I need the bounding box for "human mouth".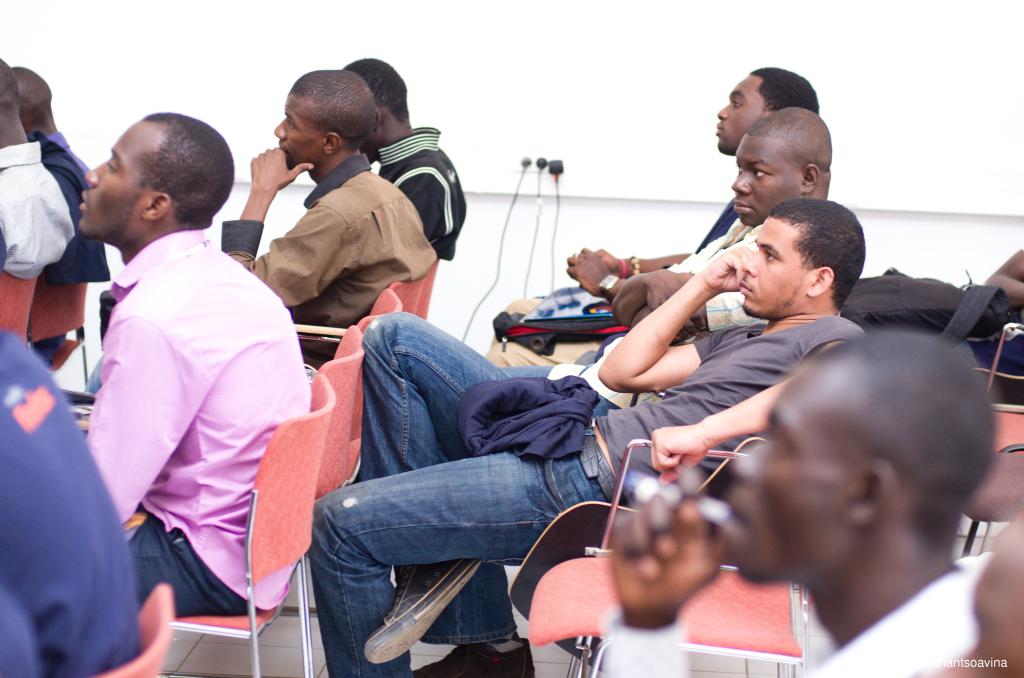
Here it is: {"left": 80, "top": 191, "right": 87, "bottom": 213}.
